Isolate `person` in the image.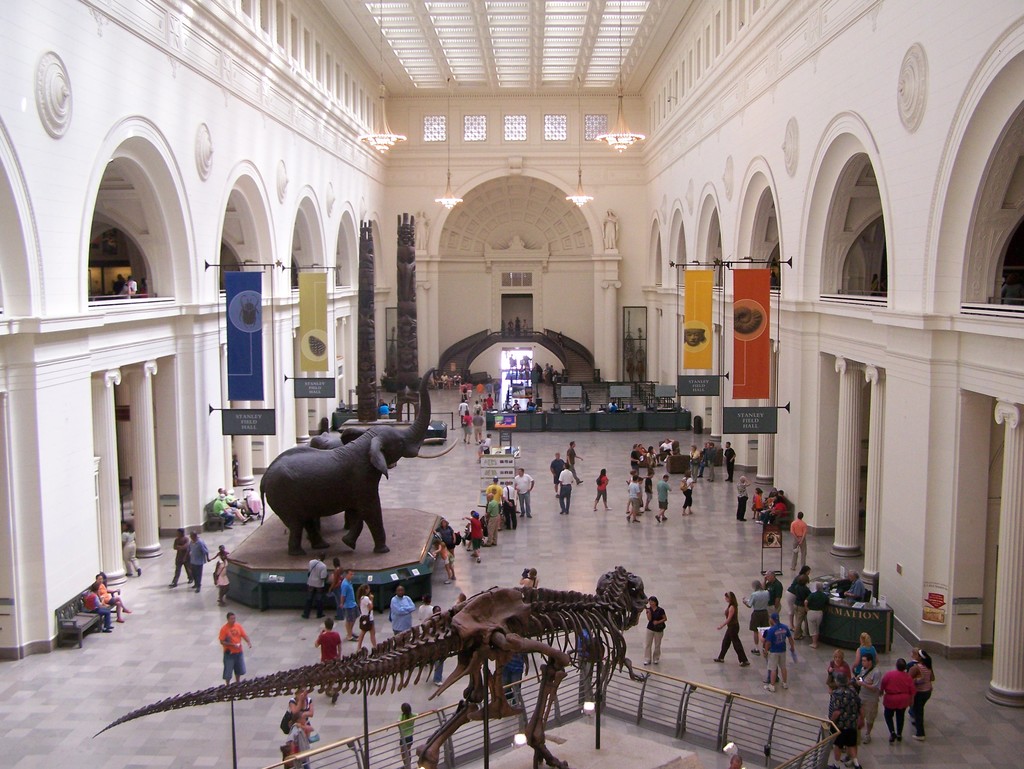
Isolated region: bbox=[280, 687, 315, 729].
